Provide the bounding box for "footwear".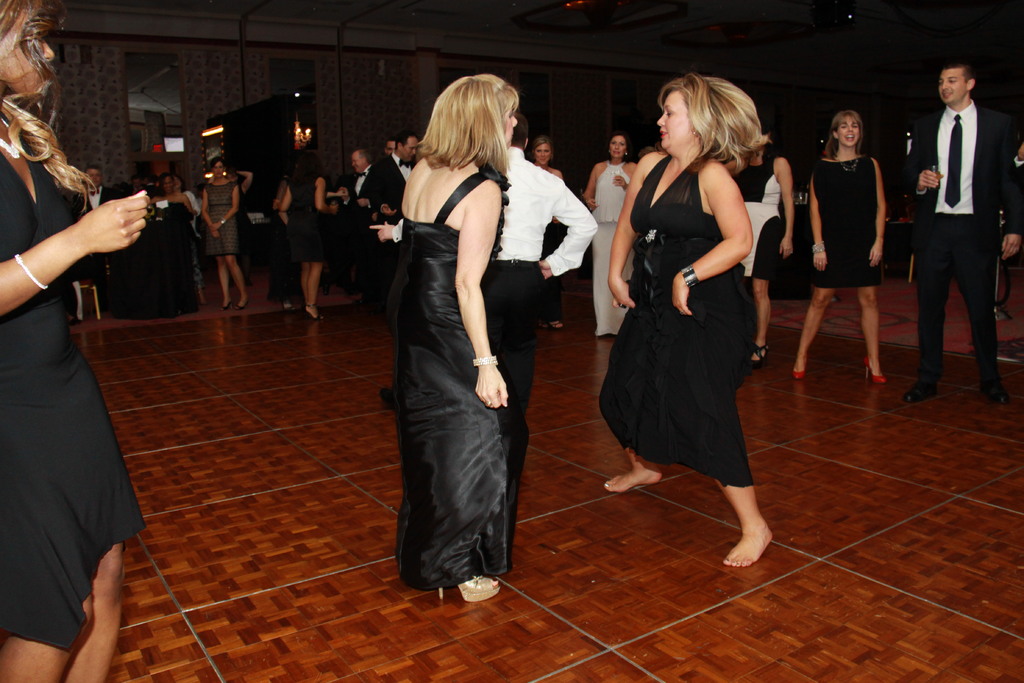
[left=906, top=387, right=941, bottom=401].
